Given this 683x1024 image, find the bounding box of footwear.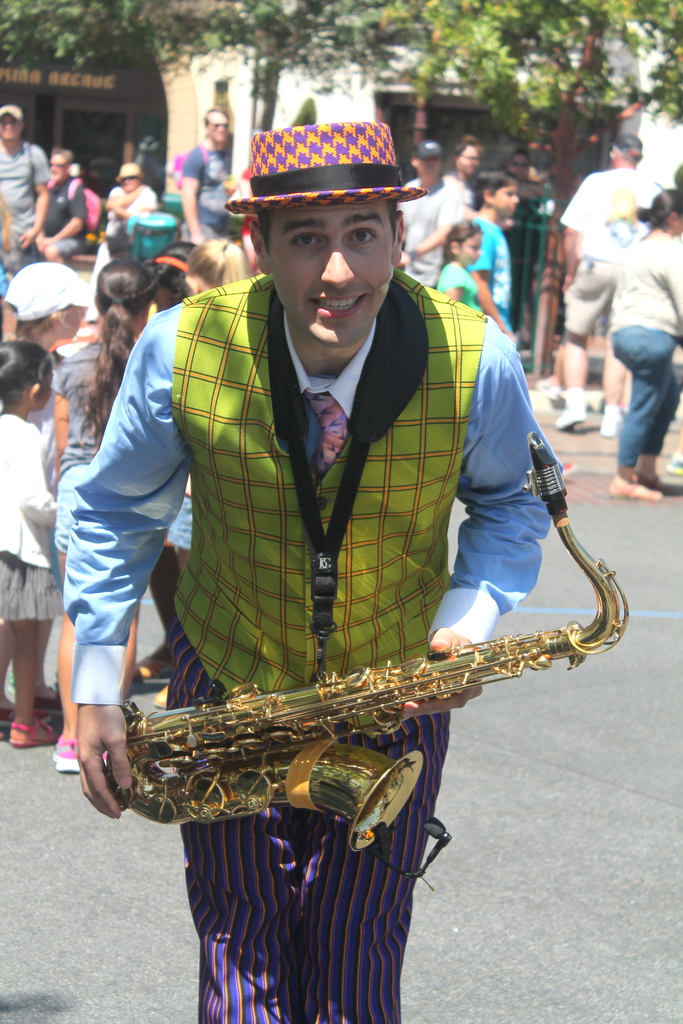
crop(0, 712, 17, 745).
